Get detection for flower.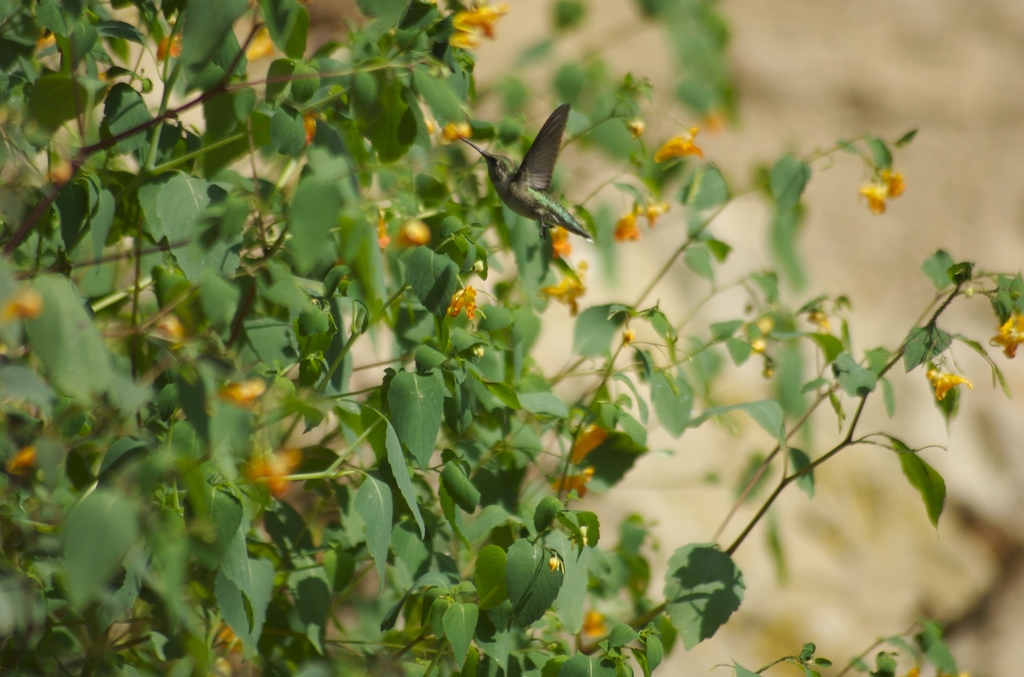
Detection: {"x1": 305, "y1": 113, "x2": 319, "y2": 147}.
